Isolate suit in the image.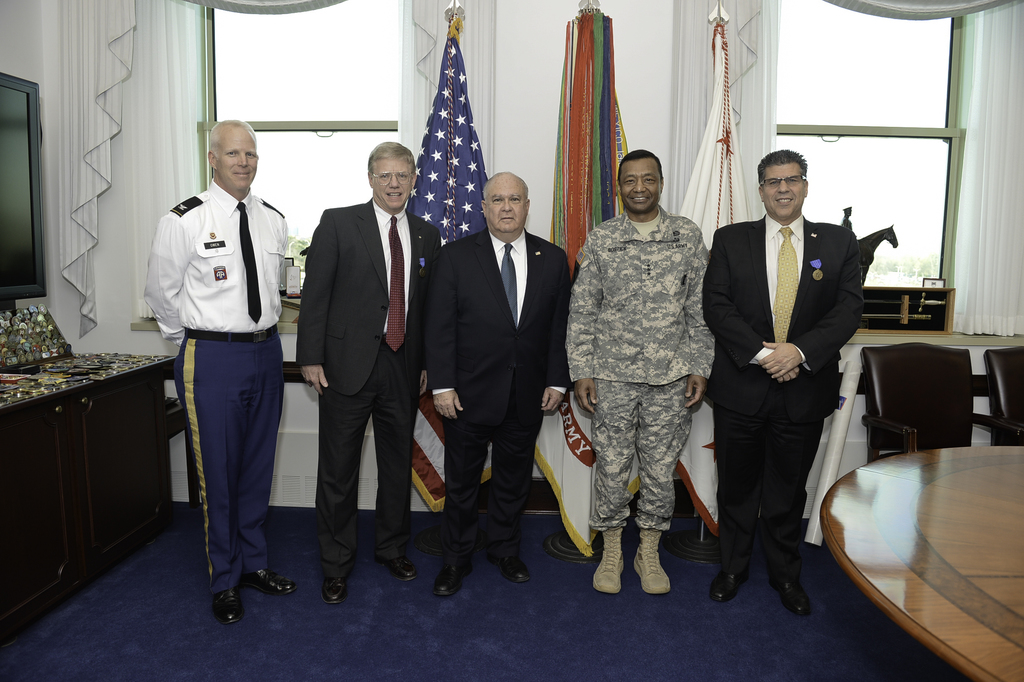
Isolated region: 715/149/881/617.
